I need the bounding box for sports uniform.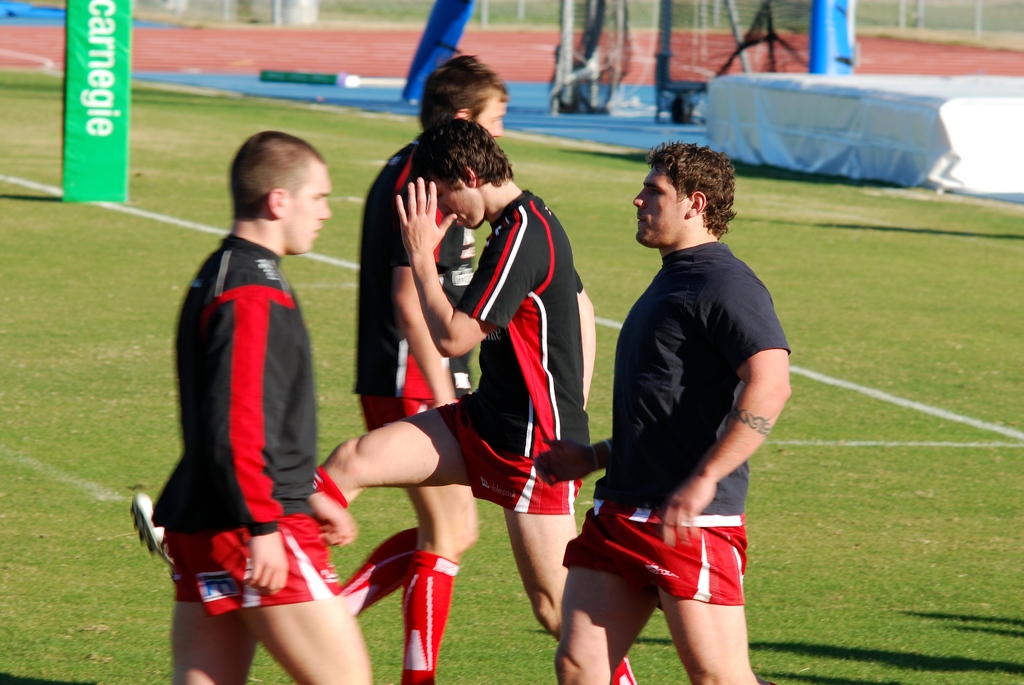
Here it is: bbox(134, 185, 640, 684).
